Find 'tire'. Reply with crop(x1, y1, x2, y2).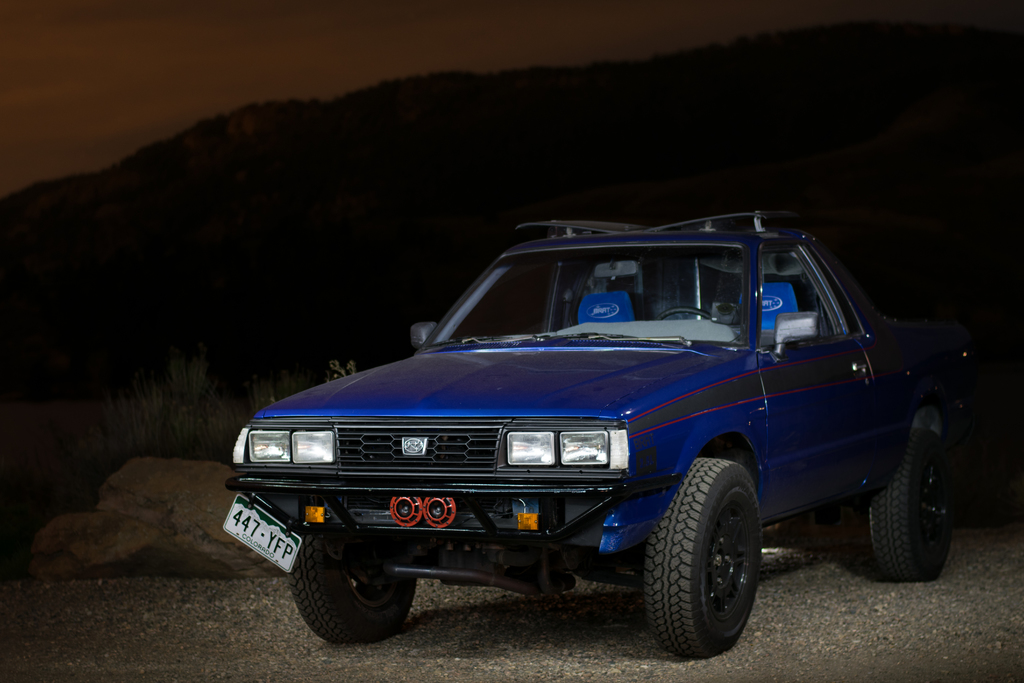
crop(868, 411, 952, 578).
